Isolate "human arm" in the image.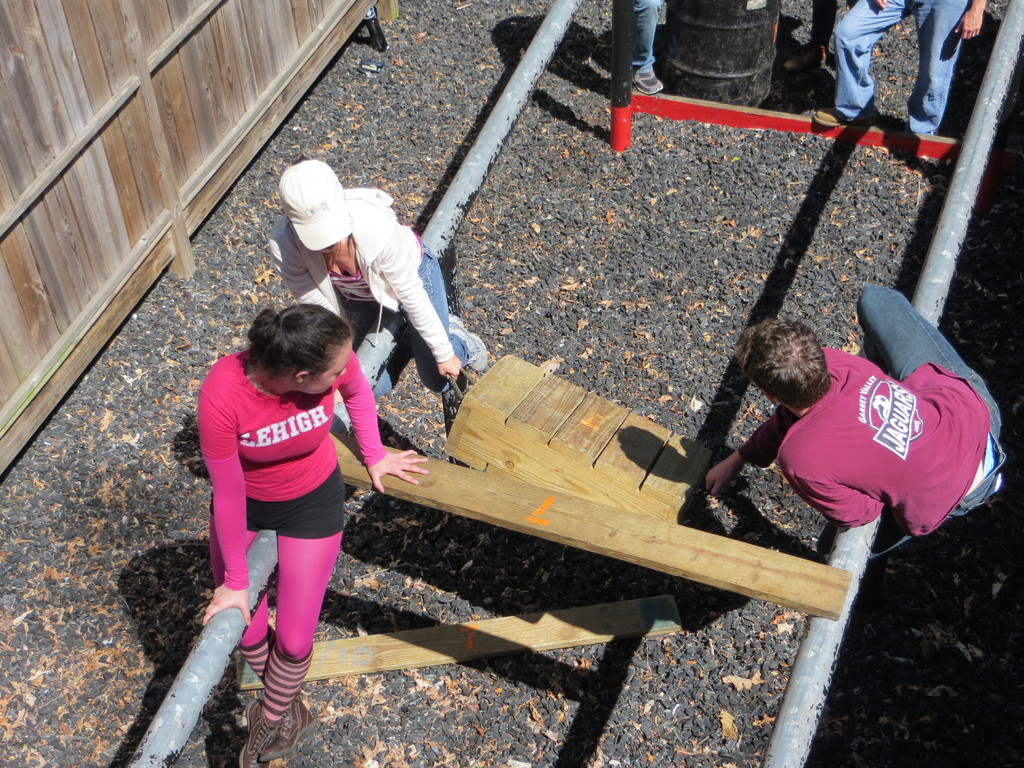
Isolated region: (381, 217, 465, 380).
